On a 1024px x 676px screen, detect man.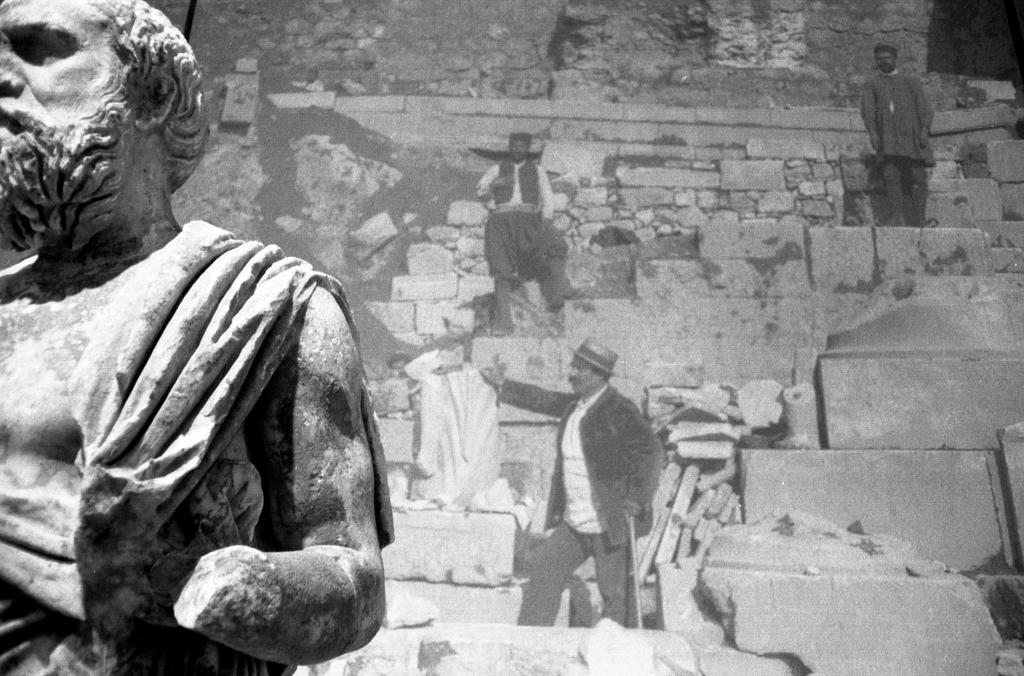
(x1=866, y1=44, x2=934, y2=222).
